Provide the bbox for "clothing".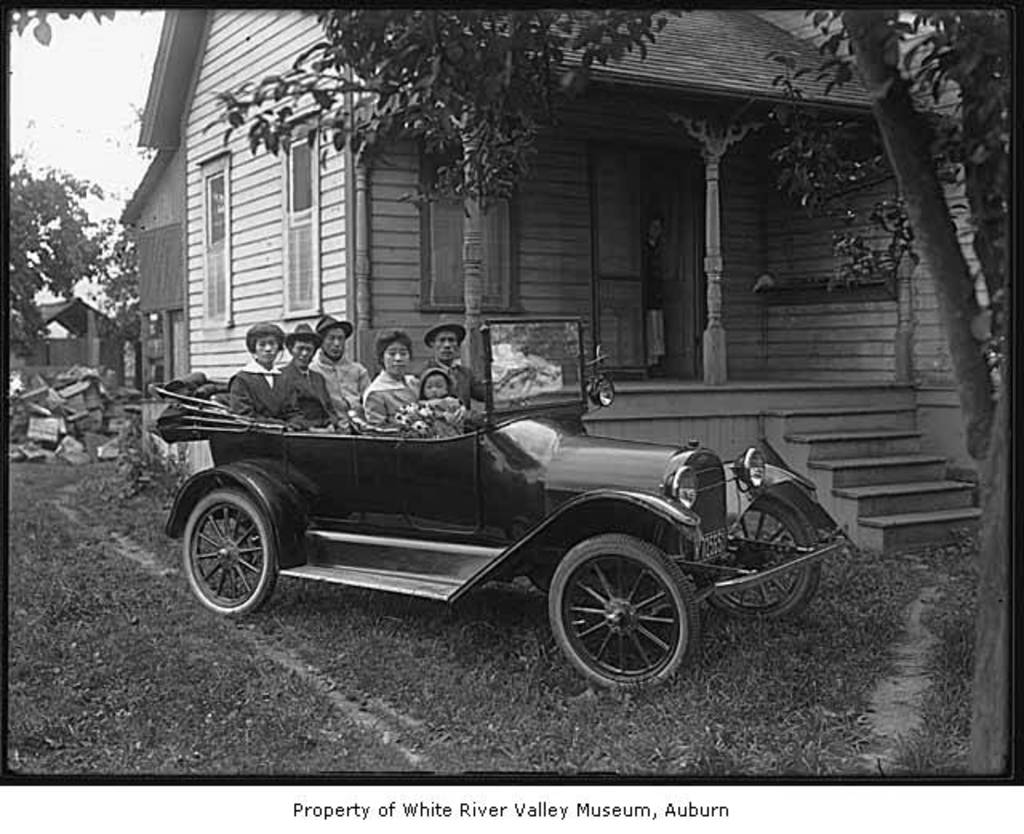
left=282, top=362, right=334, bottom=416.
